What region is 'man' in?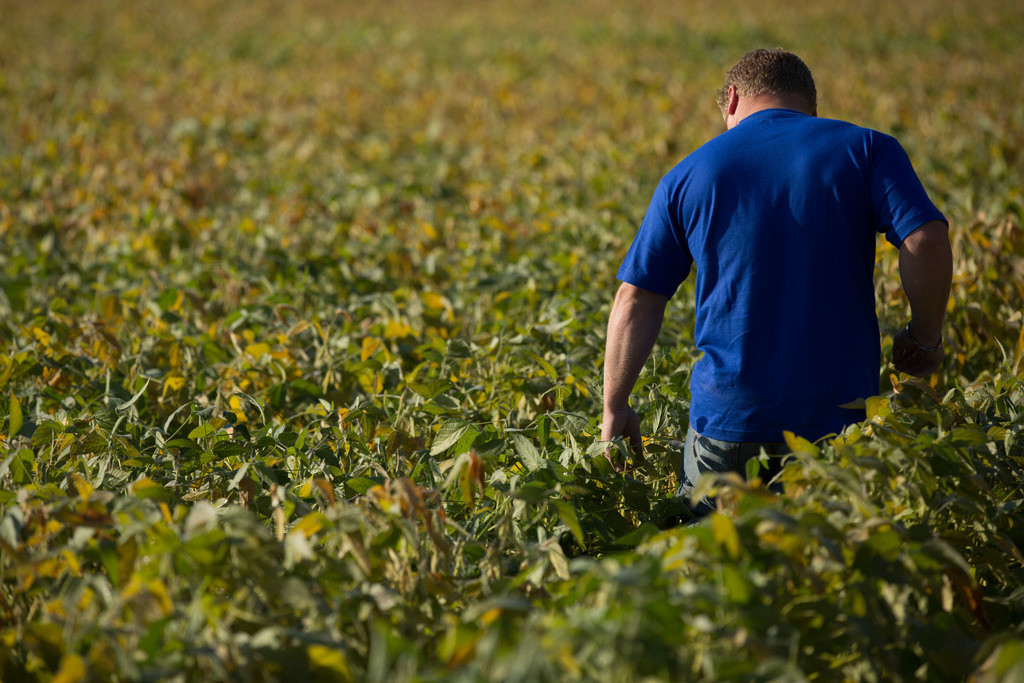
{"left": 588, "top": 50, "right": 973, "bottom": 486}.
